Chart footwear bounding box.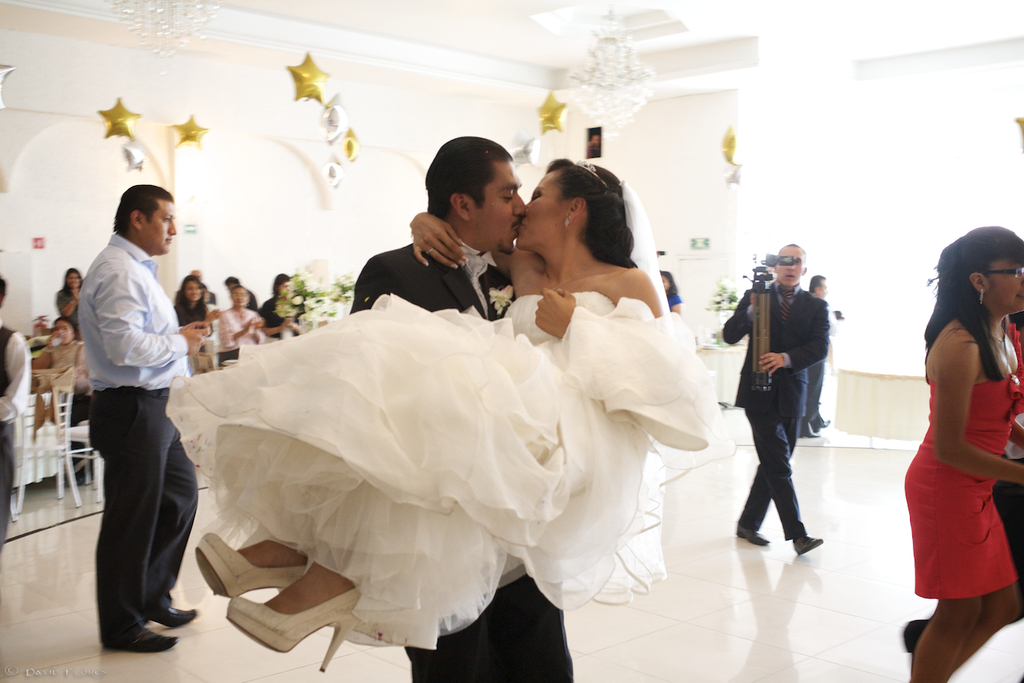
Charted: (x1=113, y1=622, x2=181, y2=650).
